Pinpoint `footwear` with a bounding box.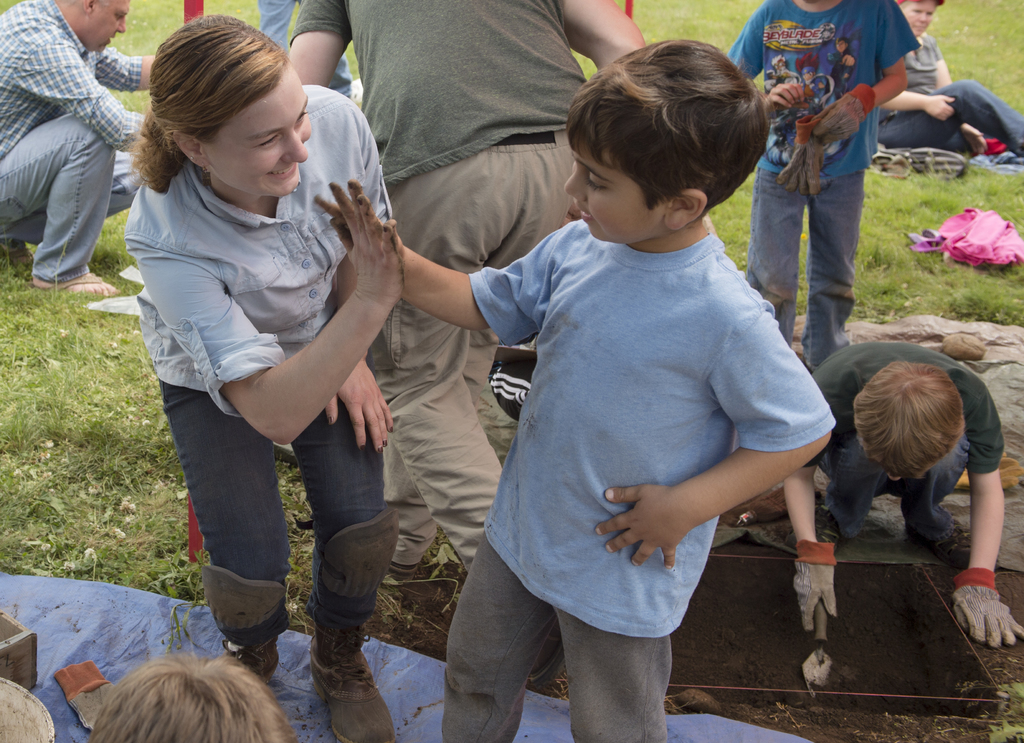
(199, 559, 293, 705).
